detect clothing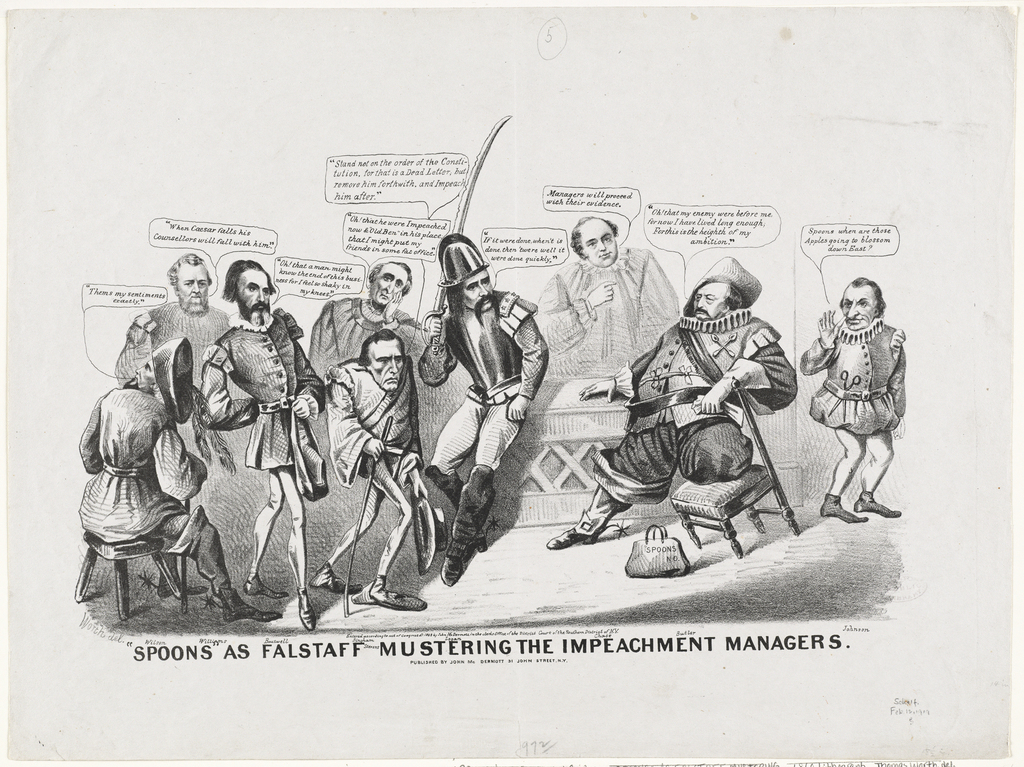
crop(567, 304, 798, 534)
